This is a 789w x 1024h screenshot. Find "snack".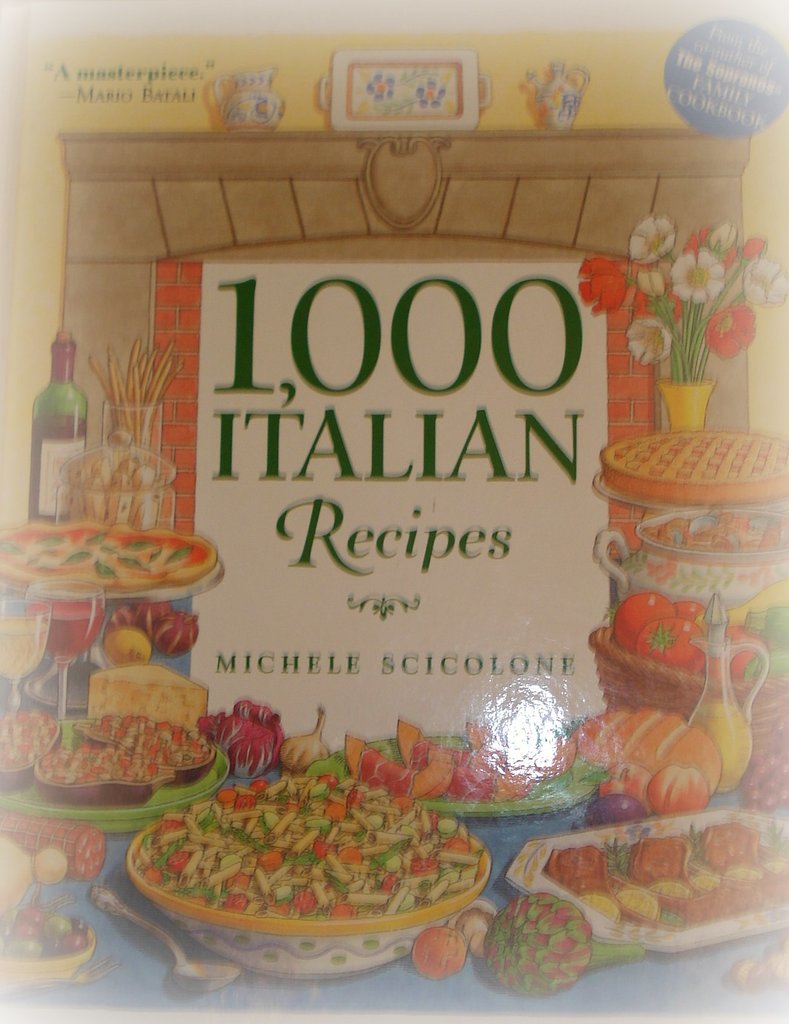
Bounding box: 35,743,158,804.
